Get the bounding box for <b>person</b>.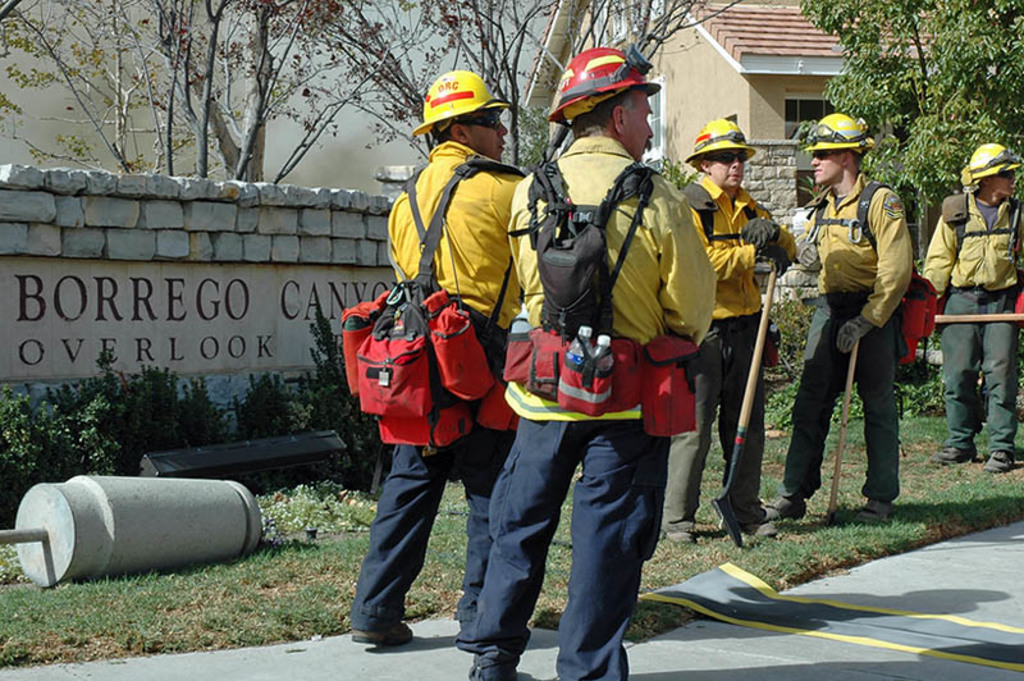
rect(820, 137, 927, 539).
